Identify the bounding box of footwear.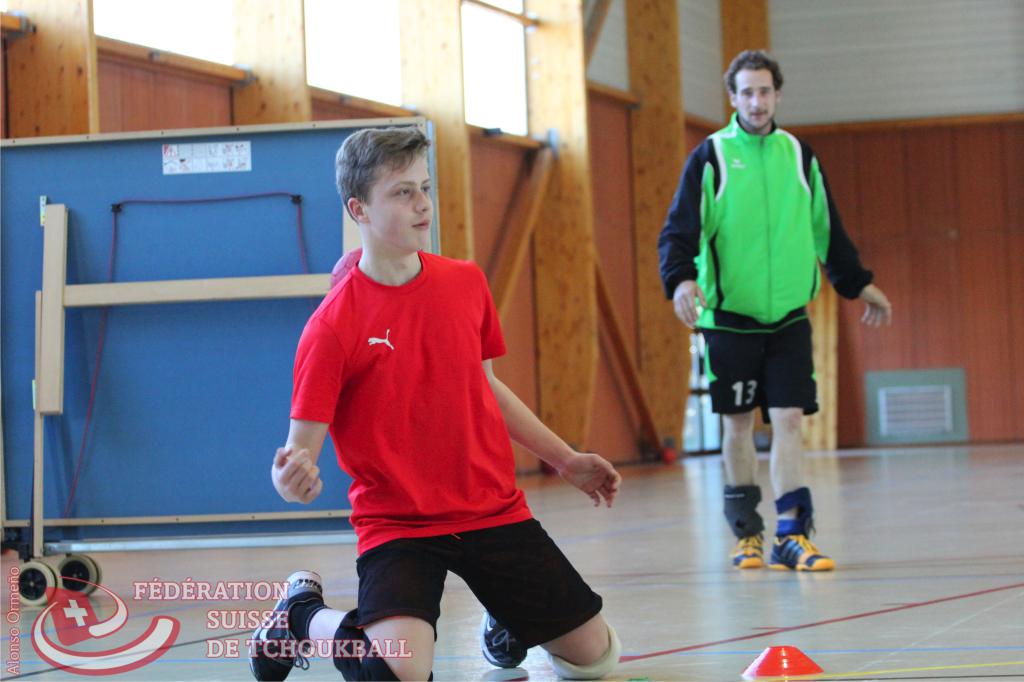
x1=479 y1=608 x2=531 y2=669.
